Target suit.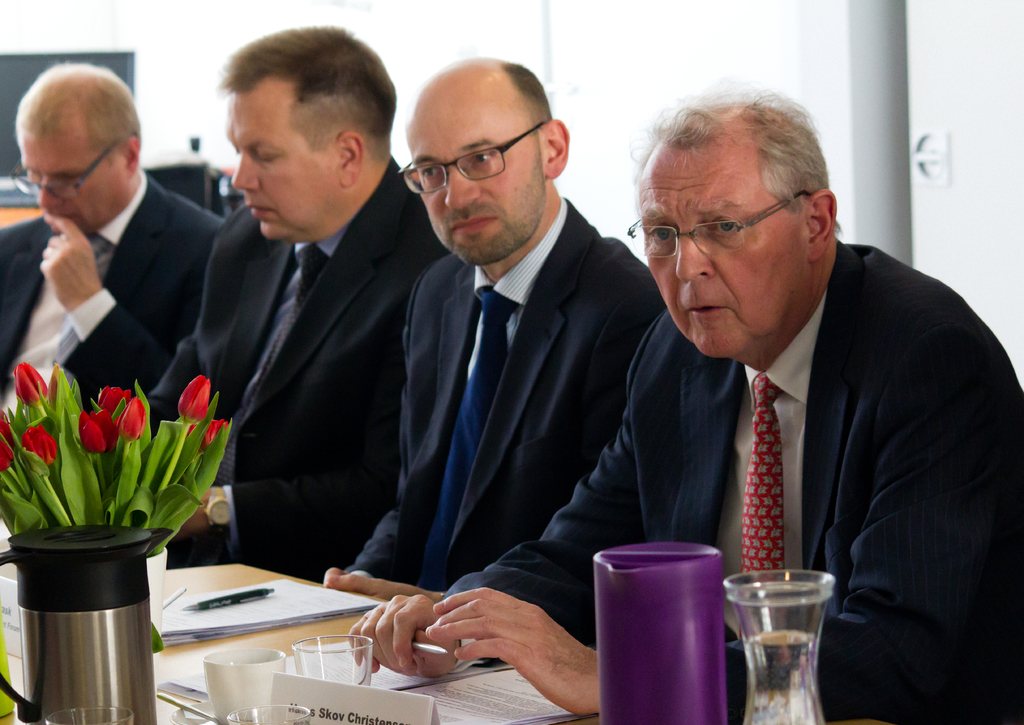
Target region: 0 167 231 418.
